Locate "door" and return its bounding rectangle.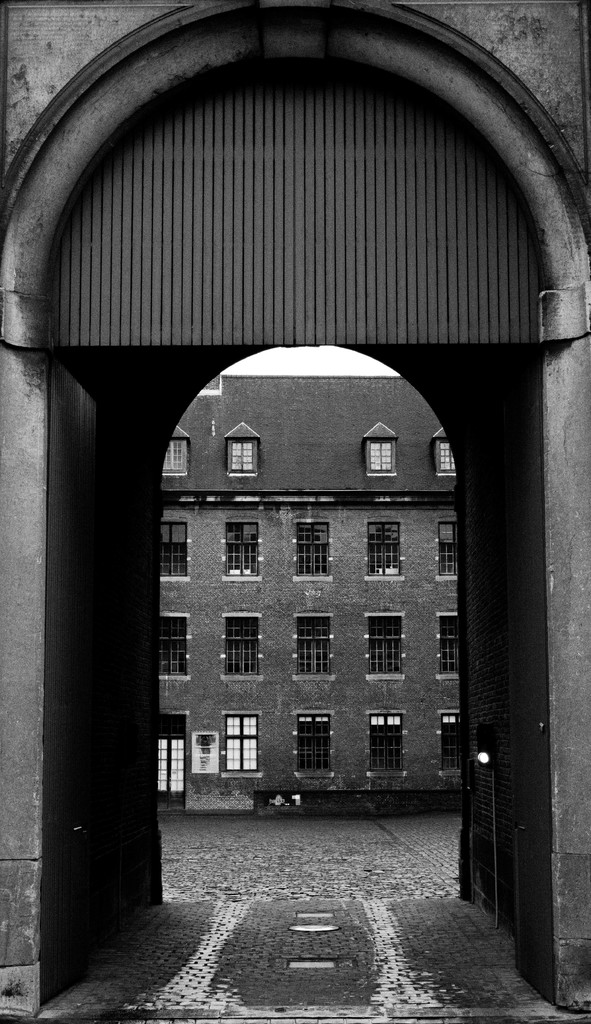
x1=155, y1=737, x2=186, y2=812.
